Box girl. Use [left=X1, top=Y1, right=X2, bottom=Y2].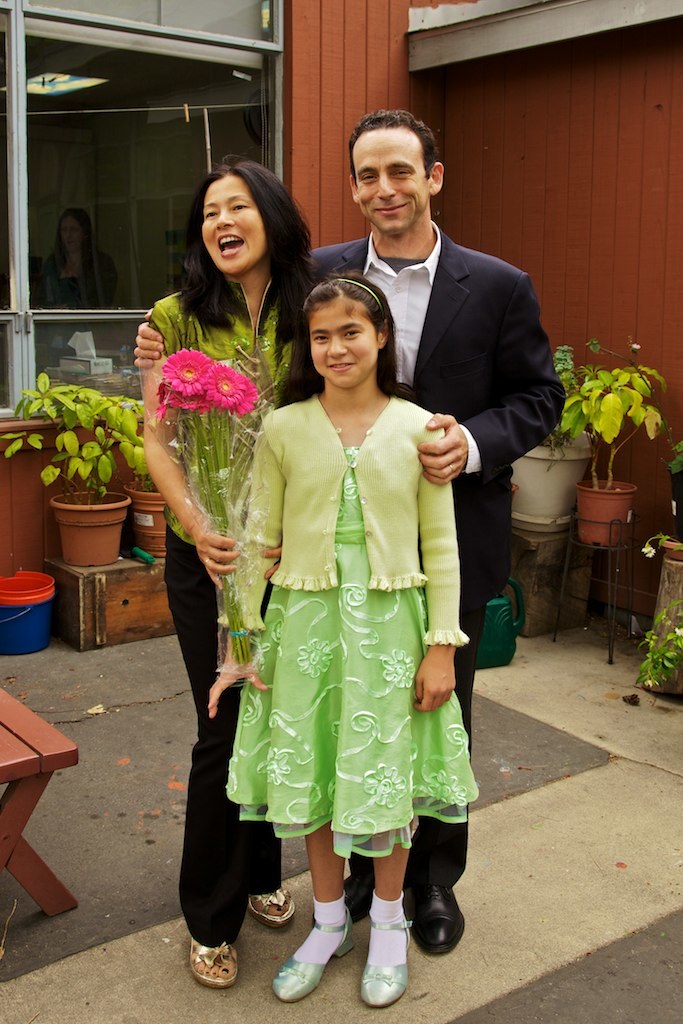
[left=207, top=266, right=464, bottom=998].
